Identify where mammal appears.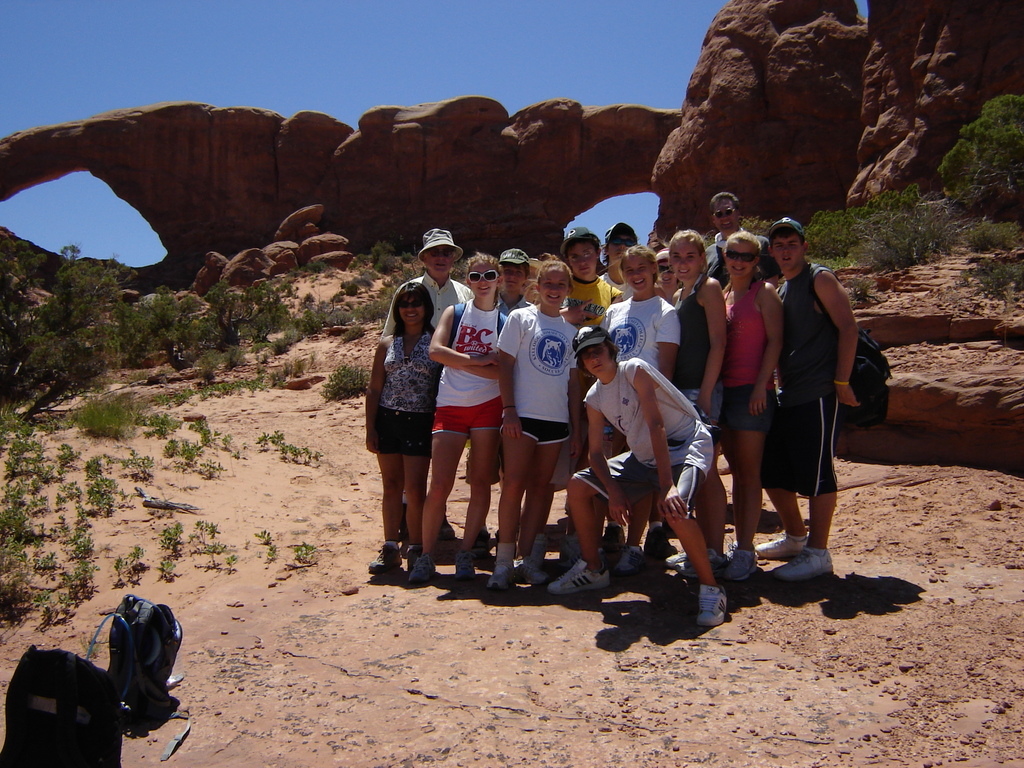
Appears at detection(705, 189, 774, 287).
